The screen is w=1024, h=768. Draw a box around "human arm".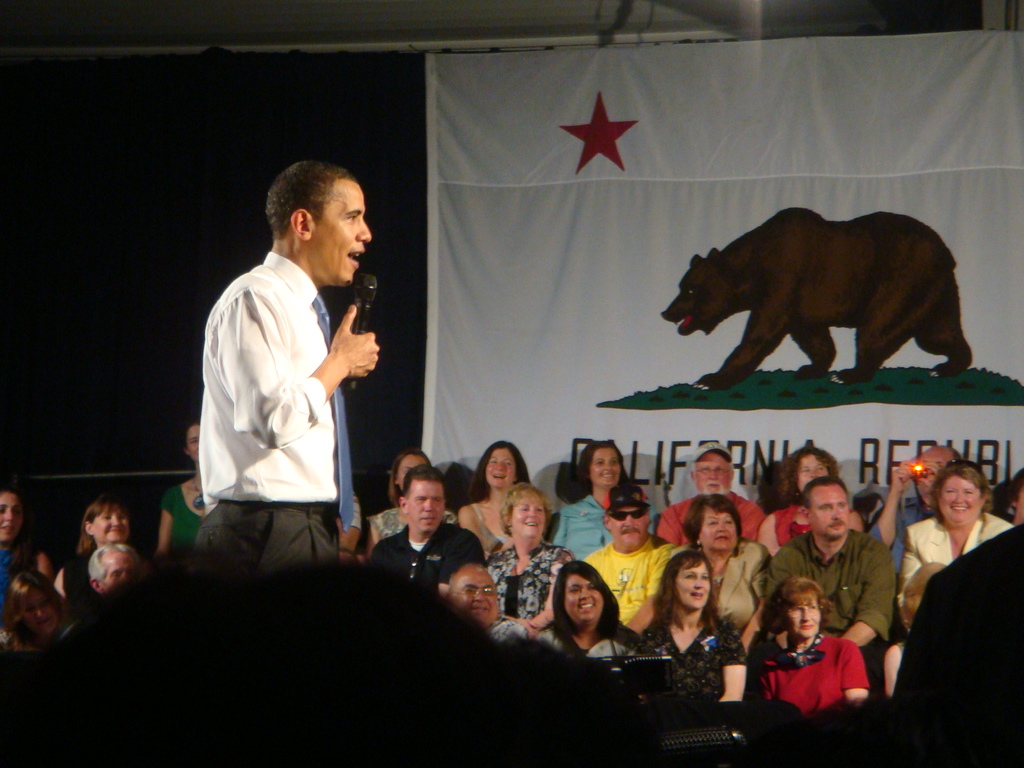
839:640:874:700.
